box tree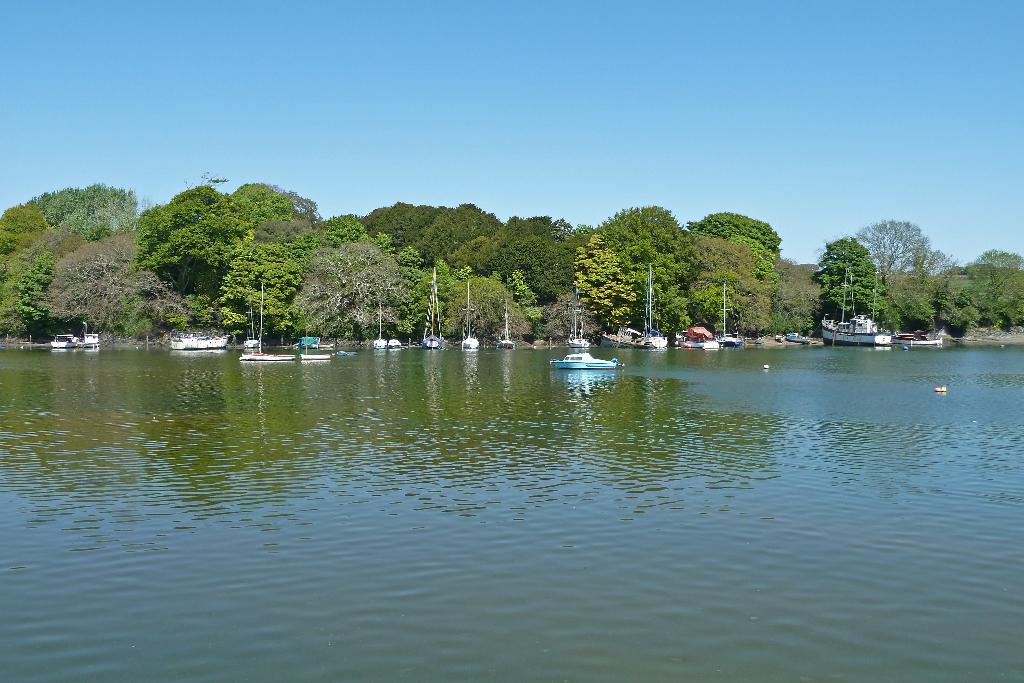
(left=12, top=249, right=58, bottom=322)
